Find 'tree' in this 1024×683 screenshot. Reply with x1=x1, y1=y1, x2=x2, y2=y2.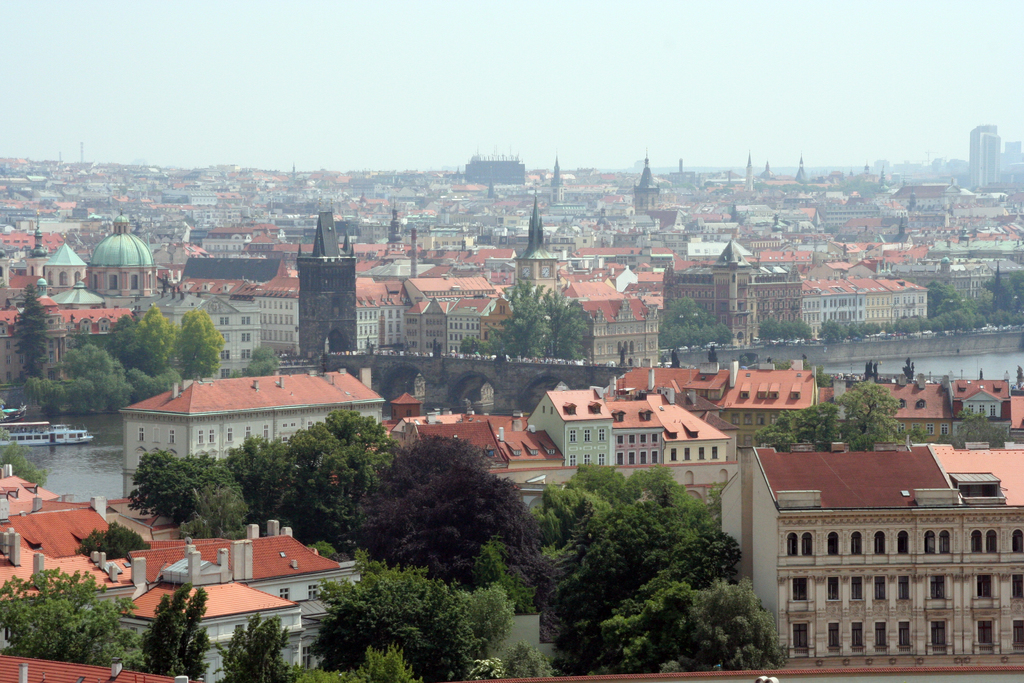
x1=988, y1=273, x2=1023, y2=313.
